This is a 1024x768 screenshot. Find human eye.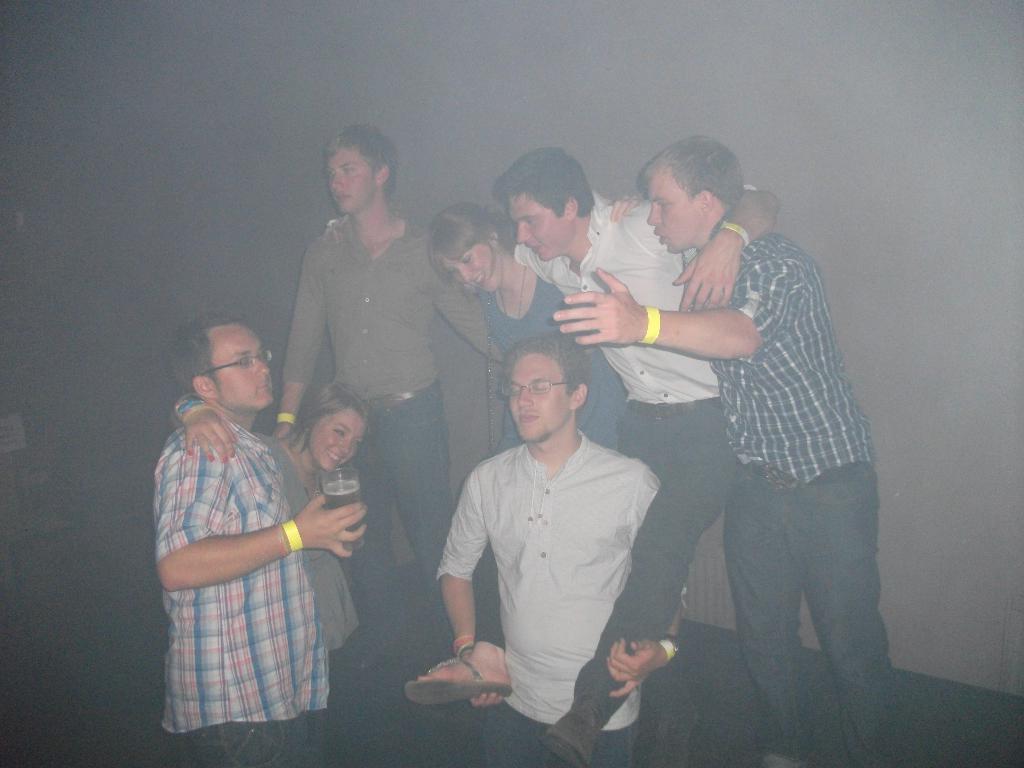
Bounding box: x1=510 y1=386 x2=521 y2=395.
